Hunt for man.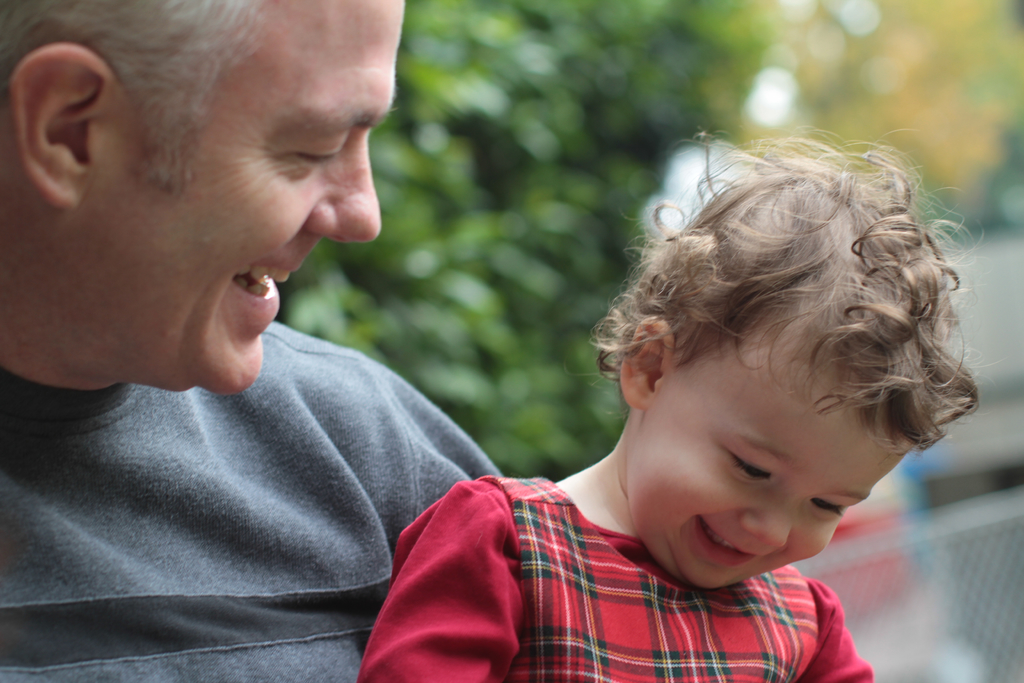
Hunted down at {"x1": 0, "y1": 0, "x2": 504, "y2": 682}.
